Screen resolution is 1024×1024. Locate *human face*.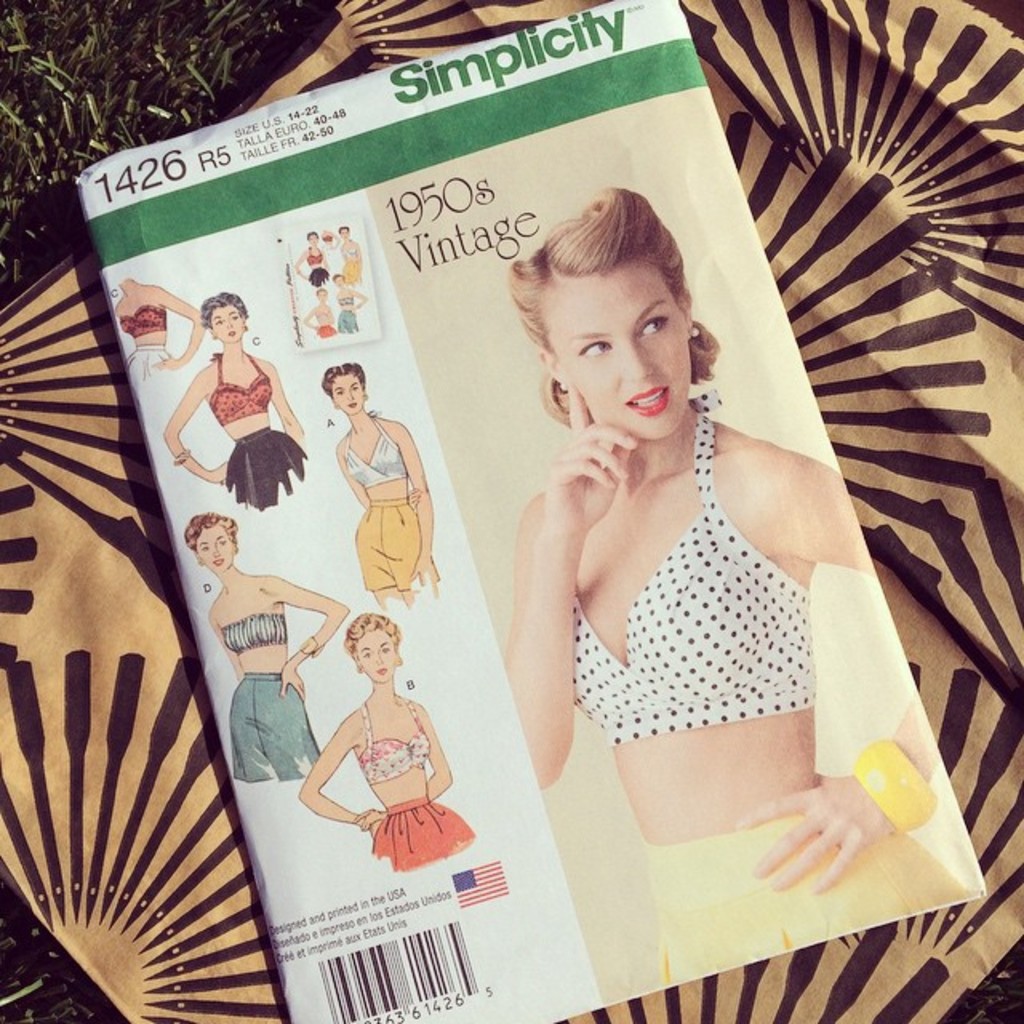
[left=547, top=259, right=694, bottom=434].
